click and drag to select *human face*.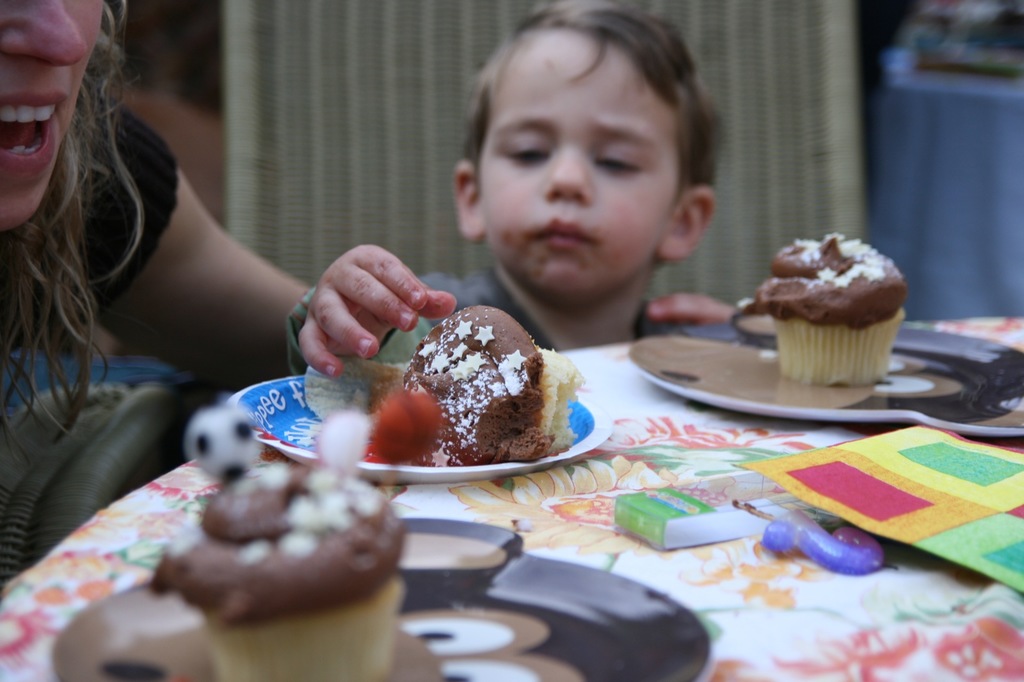
Selection: x1=0 y1=0 x2=105 y2=223.
